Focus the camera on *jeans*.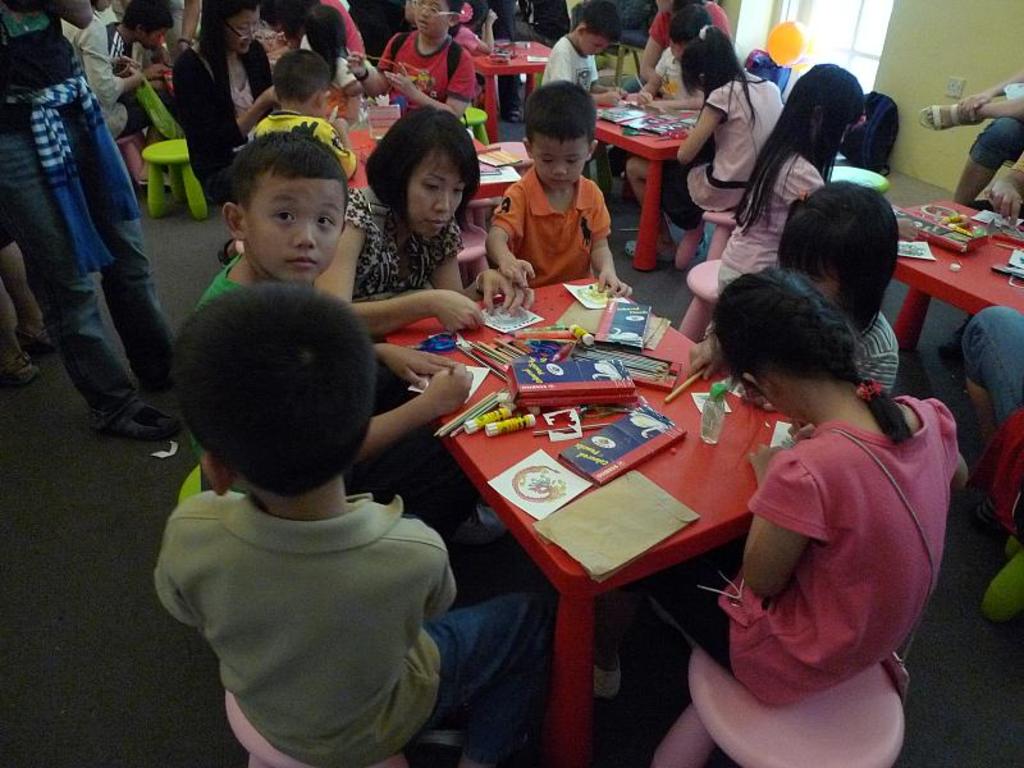
Focus region: 963, 88, 1023, 172.
